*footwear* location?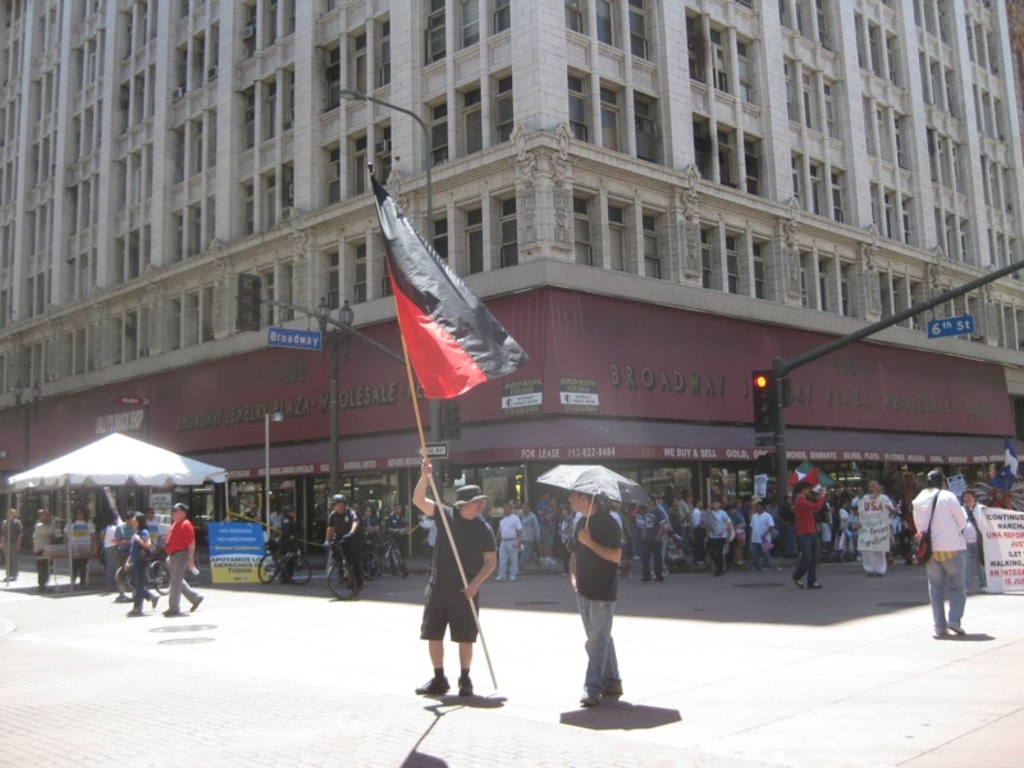
crop(460, 680, 474, 698)
